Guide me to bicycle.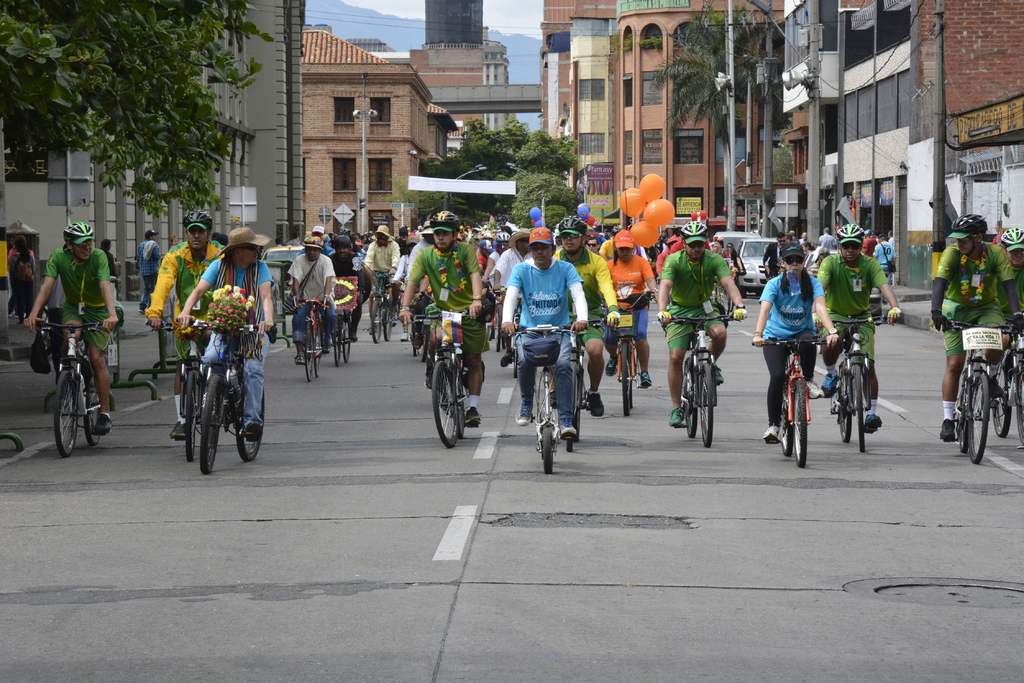
Guidance: {"left": 499, "top": 323, "right": 586, "bottom": 476}.
